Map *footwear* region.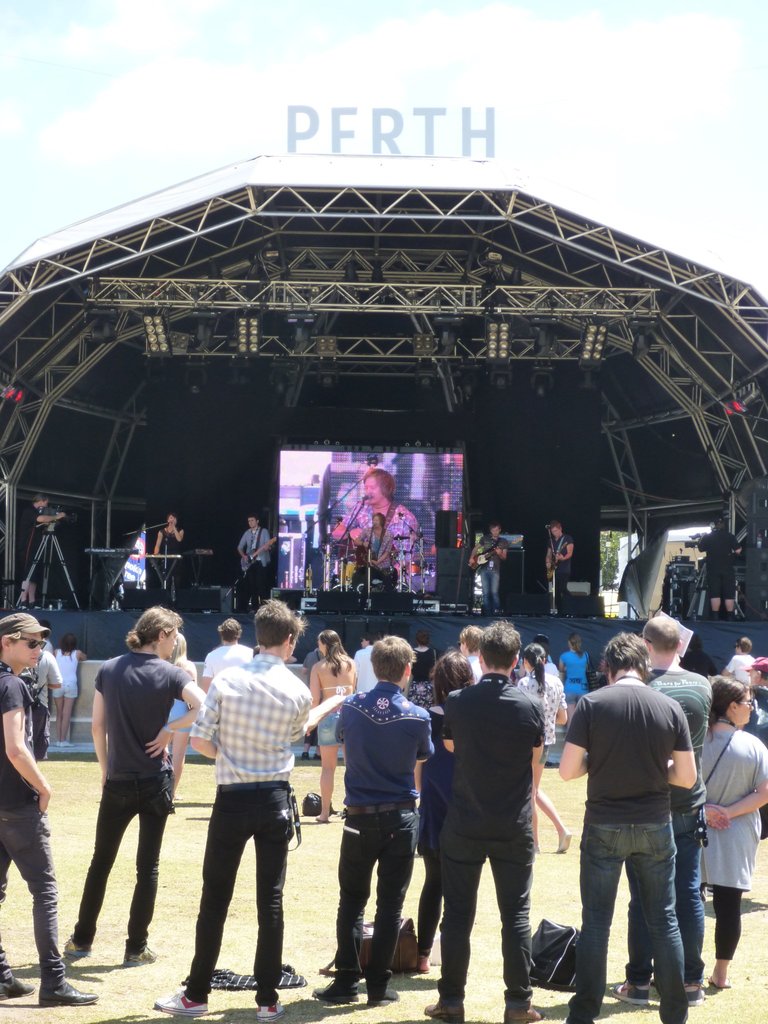
Mapped to region(0, 977, 33, 1003).
